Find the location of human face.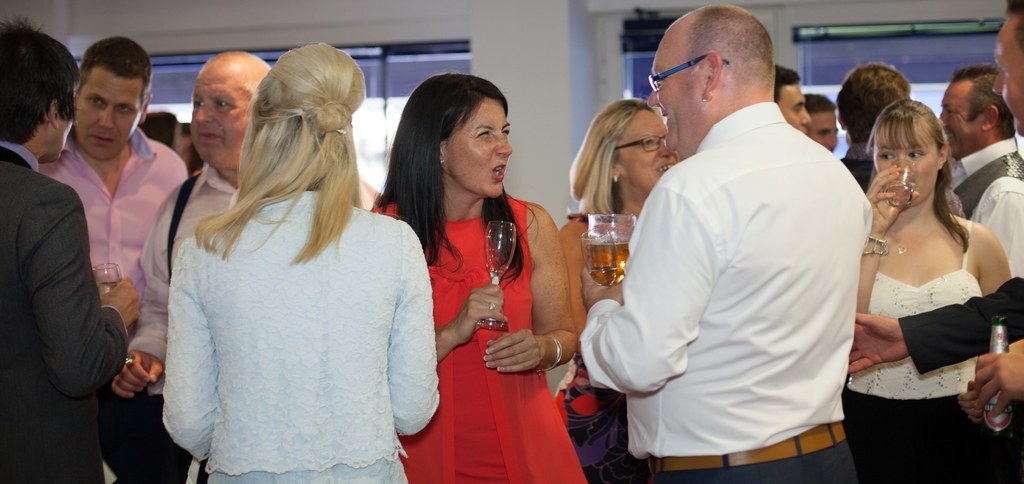
Location: {"left": 47, "top": 109, "right": 68, "bottom": 163}.
